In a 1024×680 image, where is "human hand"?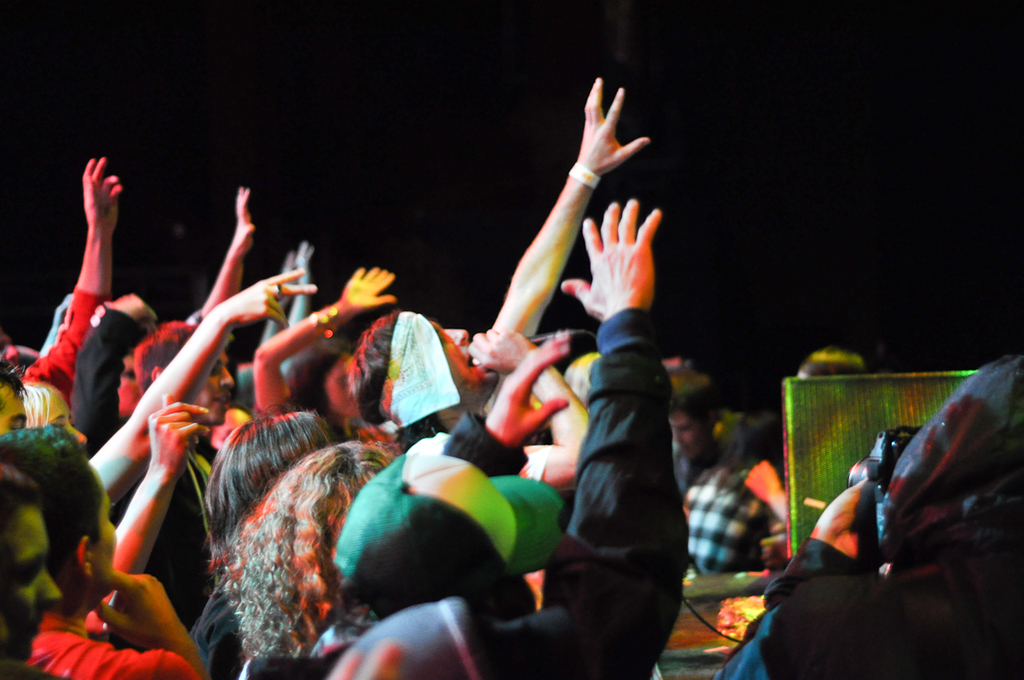
crop(810, 480, 870, 558).
